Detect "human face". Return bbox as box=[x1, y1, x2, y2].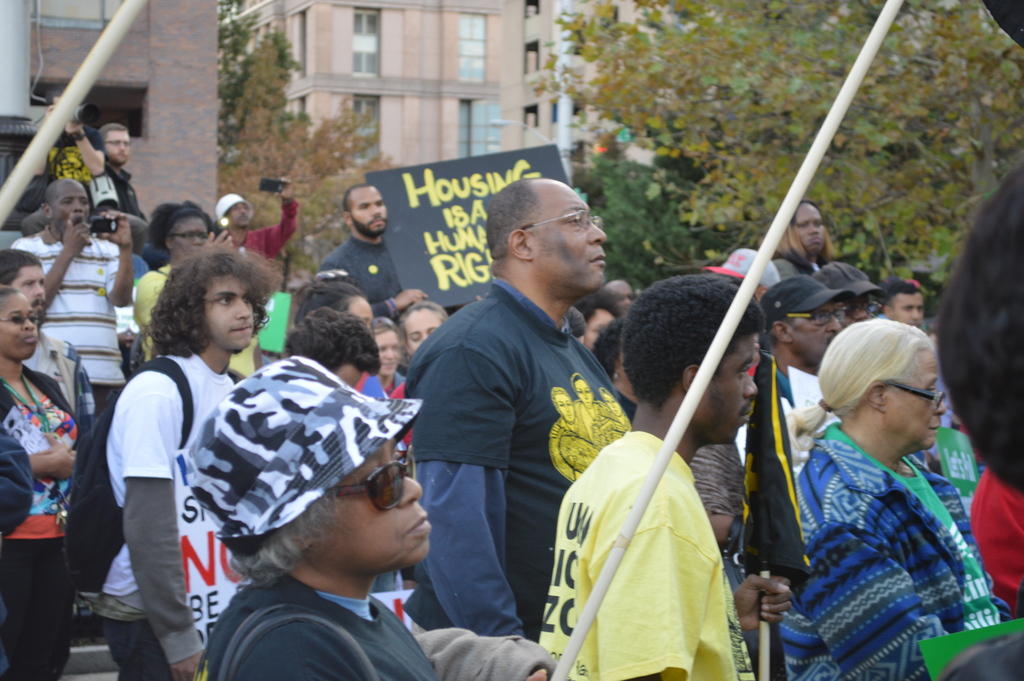
box=[885, 345, 948, 447].
